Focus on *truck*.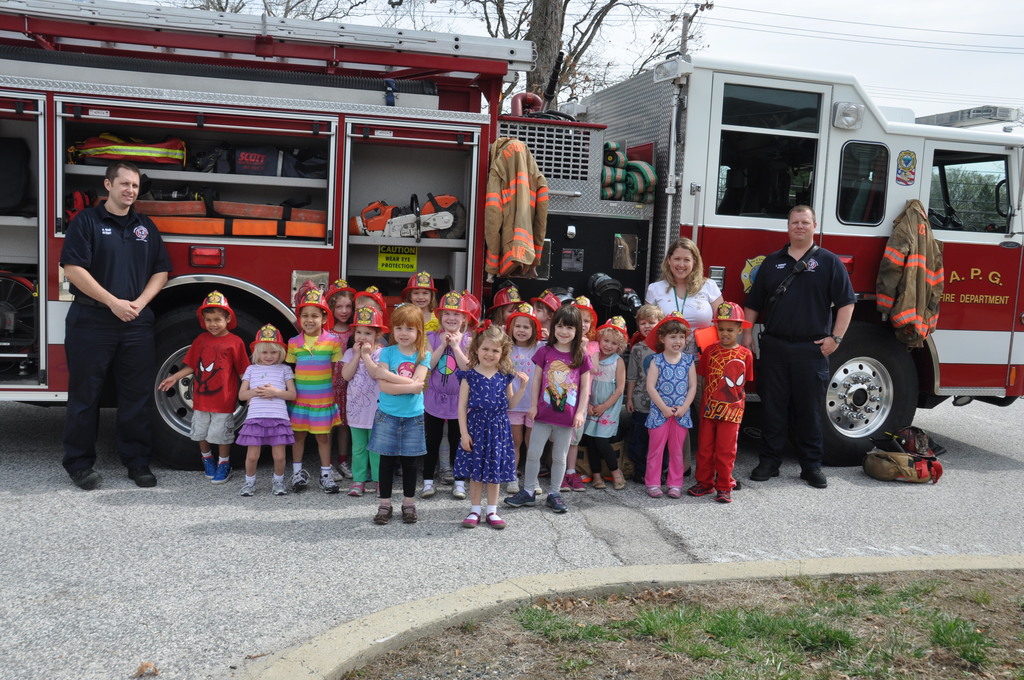
Focused at bbox(21, 48, 988, 501).
